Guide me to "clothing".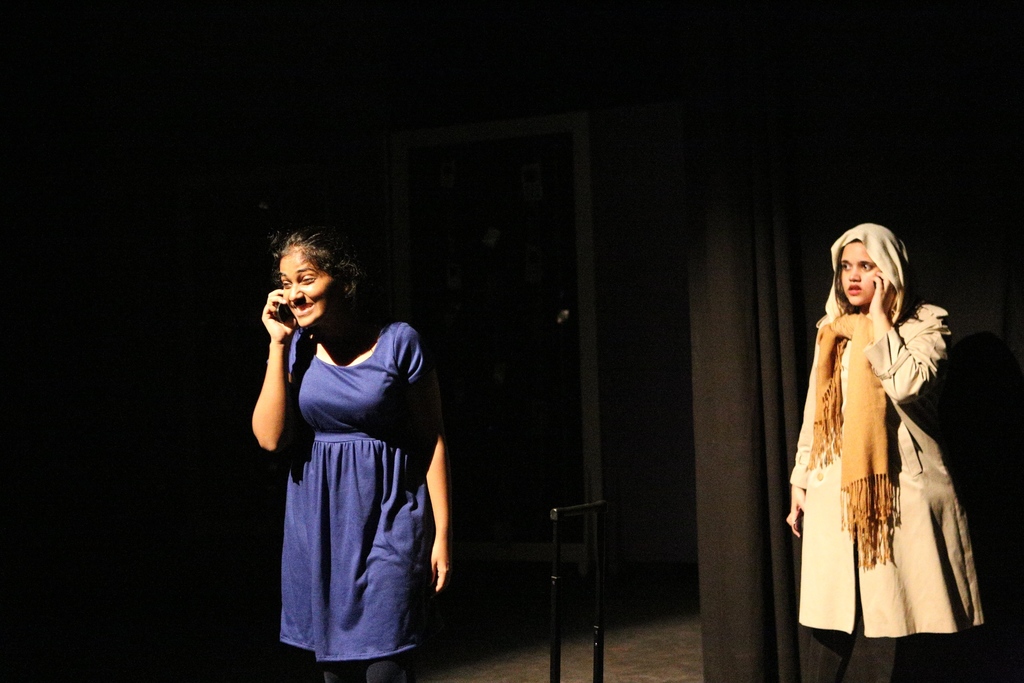
Guidance: Rect(783, 276, 991, 682).
